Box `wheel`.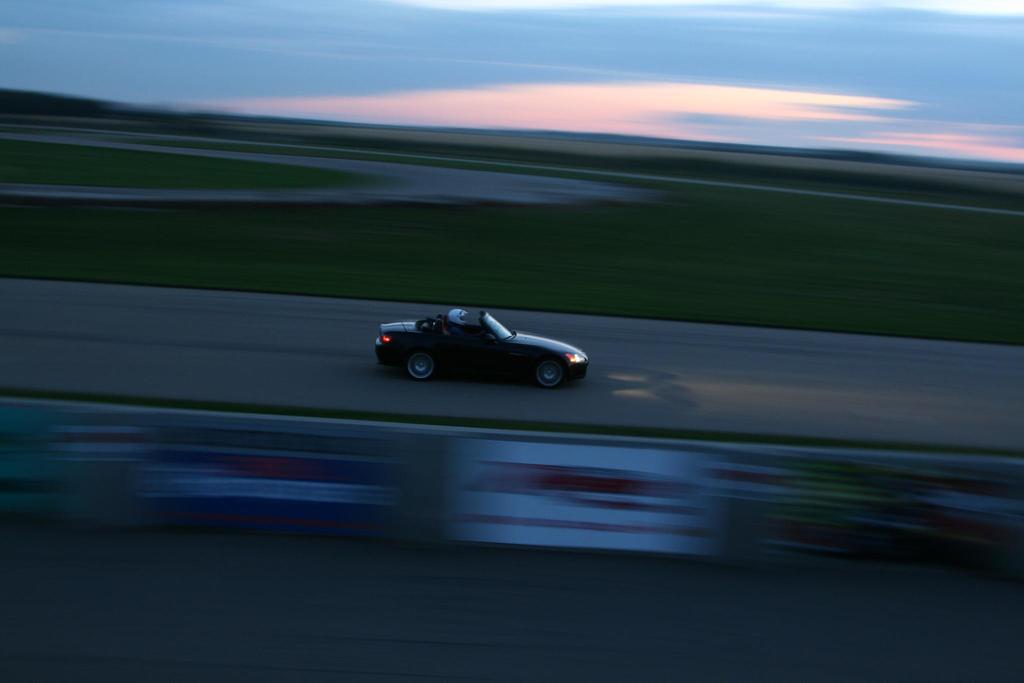
<region>403, 349, 433, 377</region>.
